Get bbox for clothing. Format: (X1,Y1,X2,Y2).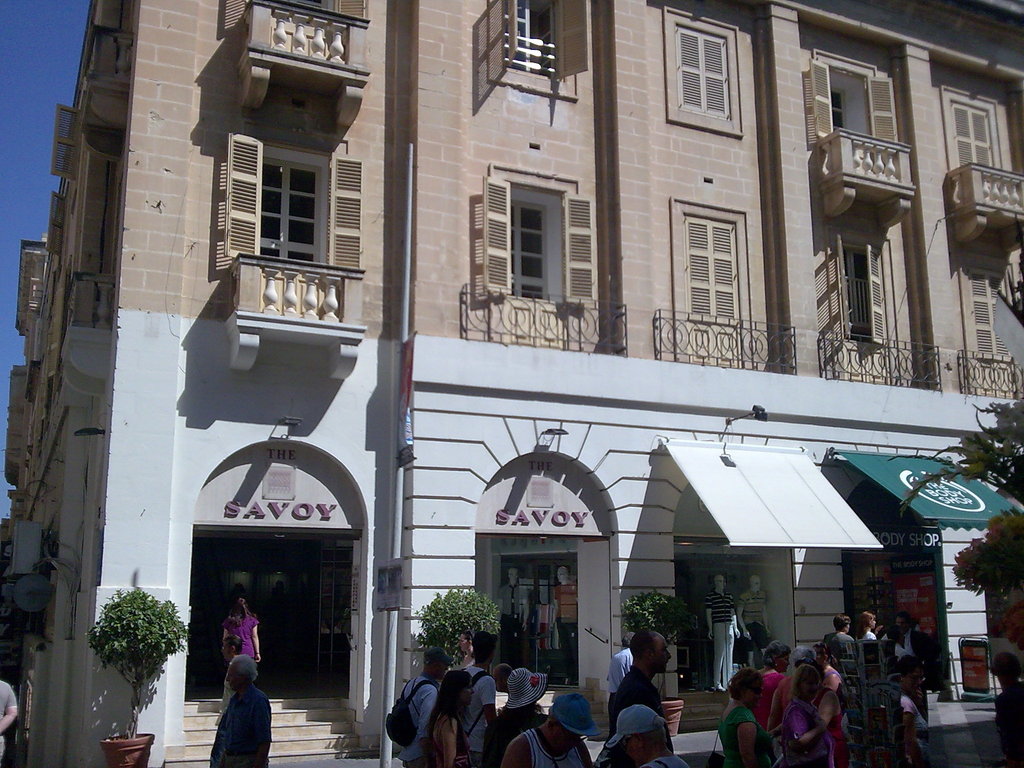
(470,668,497,764).
